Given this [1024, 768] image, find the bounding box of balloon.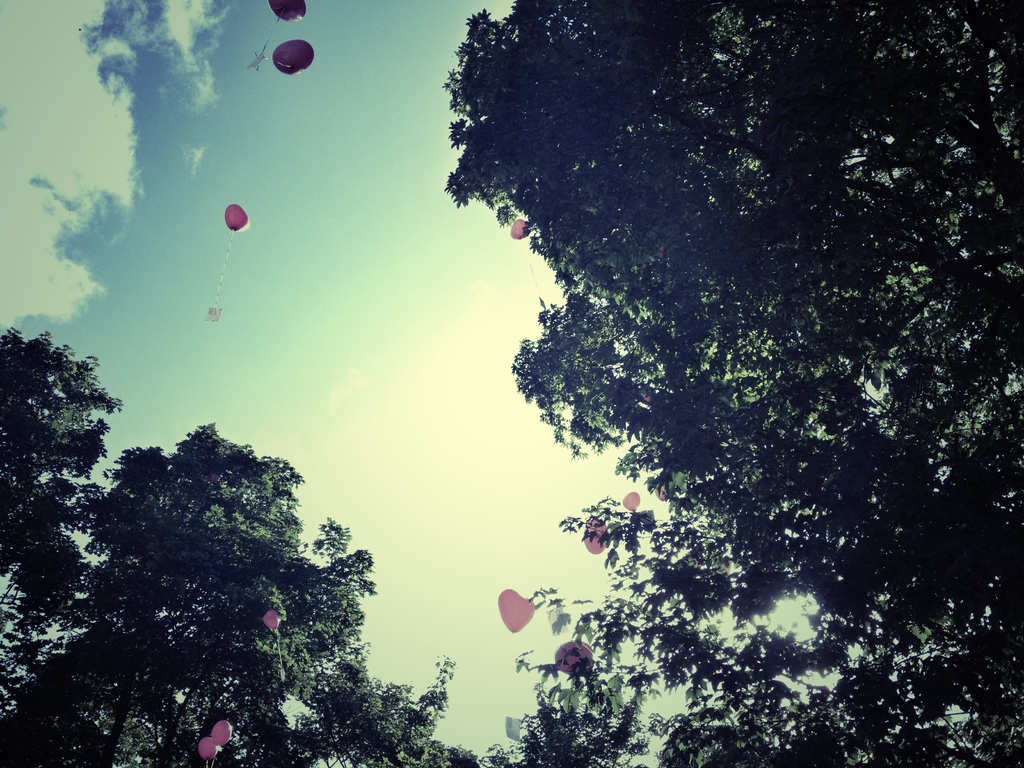
[510, 219, 527, 239].
